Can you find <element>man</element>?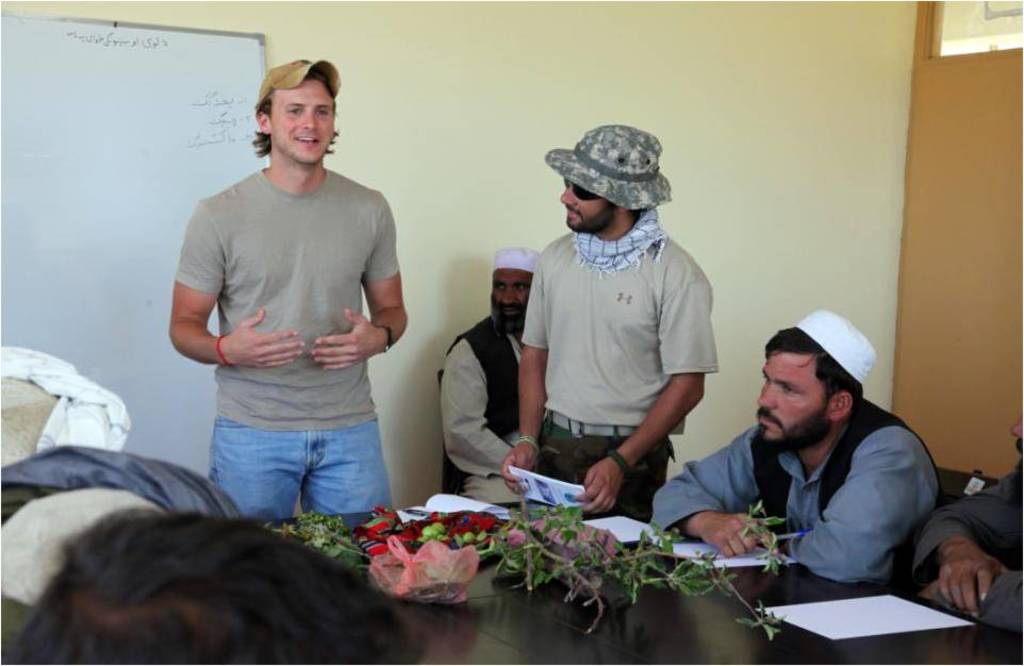
Yes, bounding box: 907,402,1023,632.
